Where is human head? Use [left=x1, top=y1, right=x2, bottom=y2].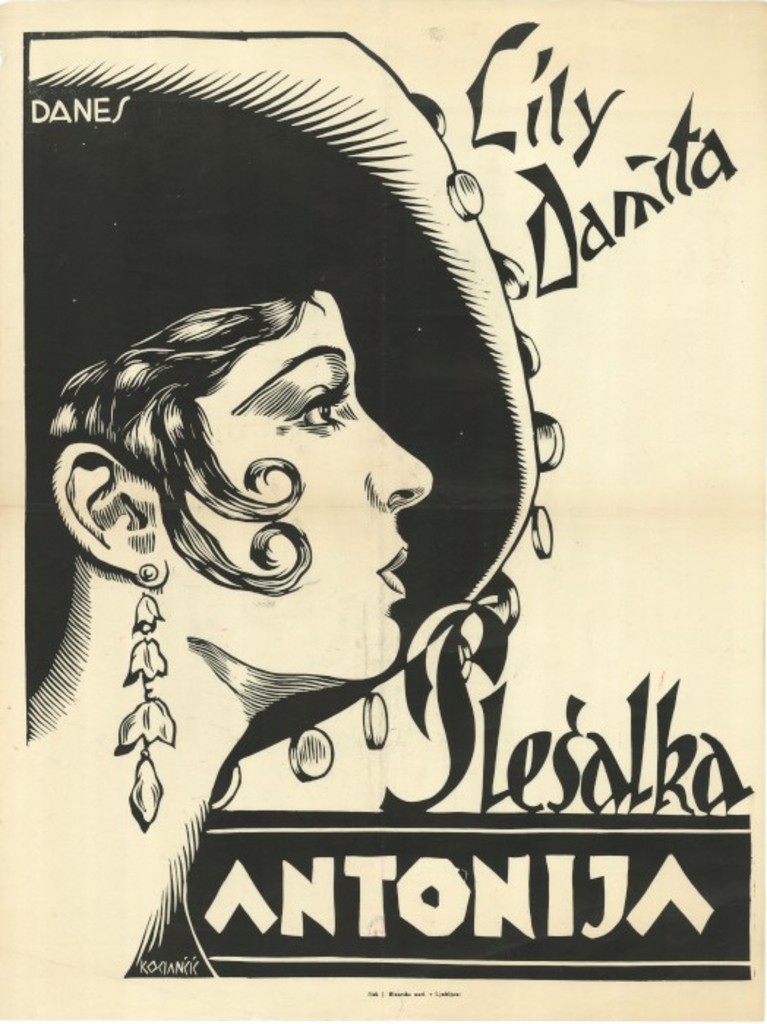
[left=50, top=271, right=444, bottom=679].
